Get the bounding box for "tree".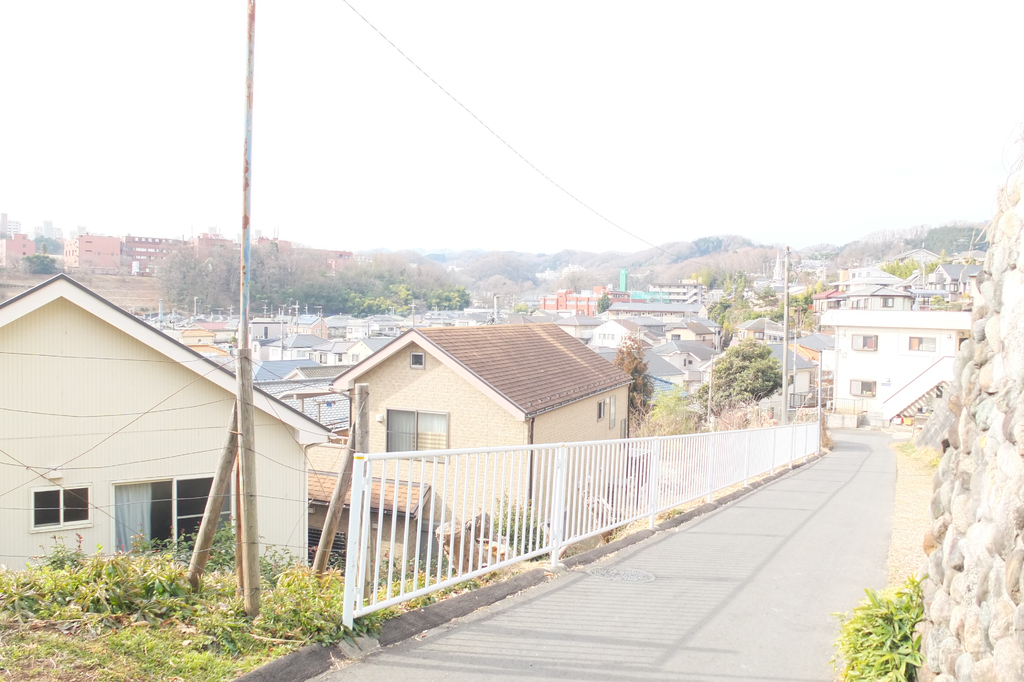
x1=696, y1=331, x2=788, y2=417.
